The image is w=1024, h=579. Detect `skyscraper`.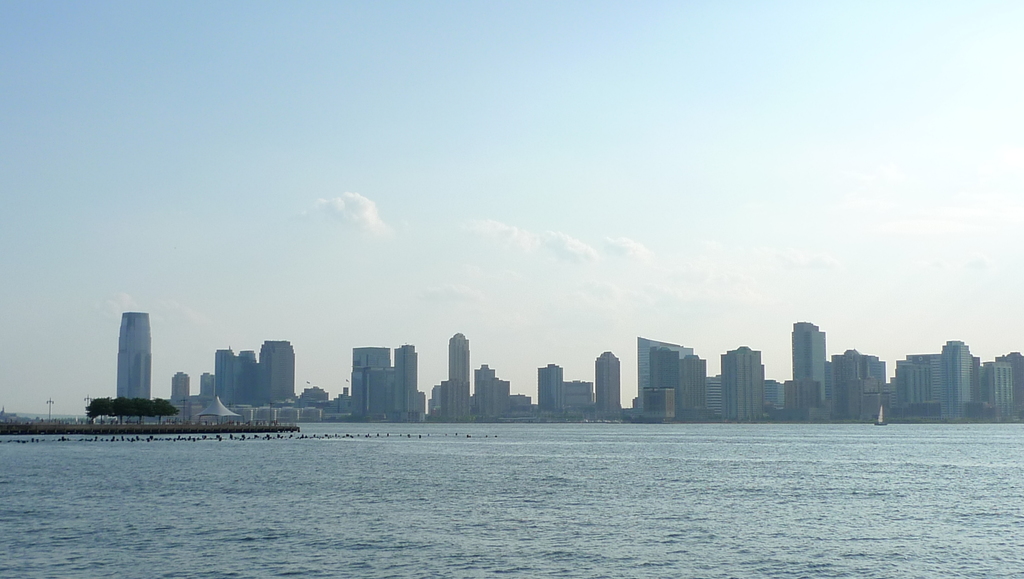
Detection: <box>173,366,197,402</box>.
